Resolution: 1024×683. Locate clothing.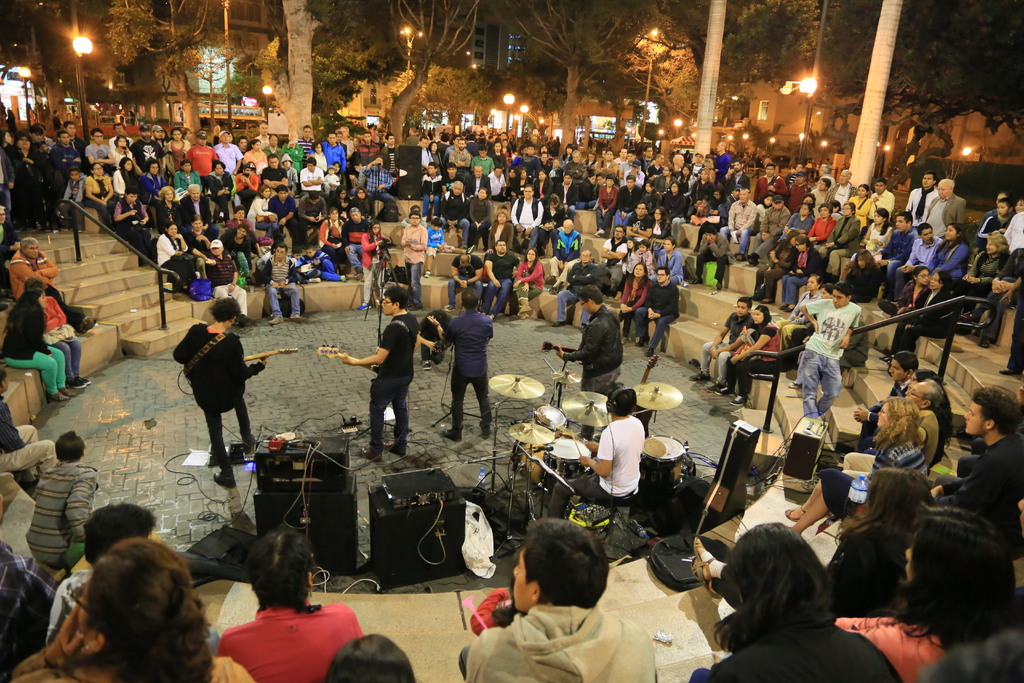
(4,147,13,158).
